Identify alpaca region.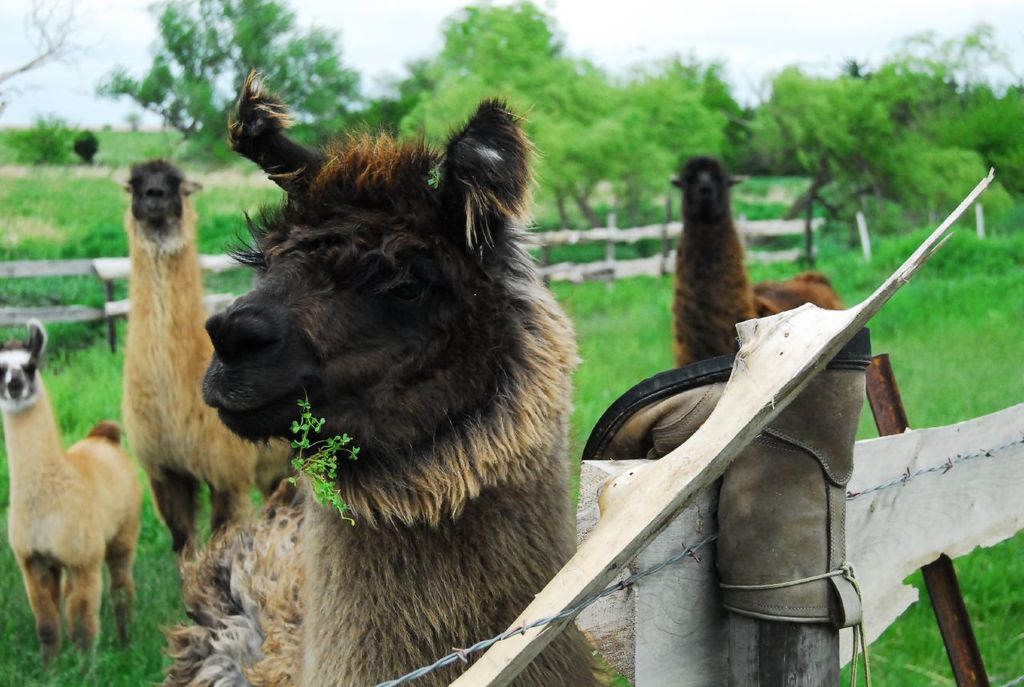
Region: bbox(119, 152, 295, 557).
